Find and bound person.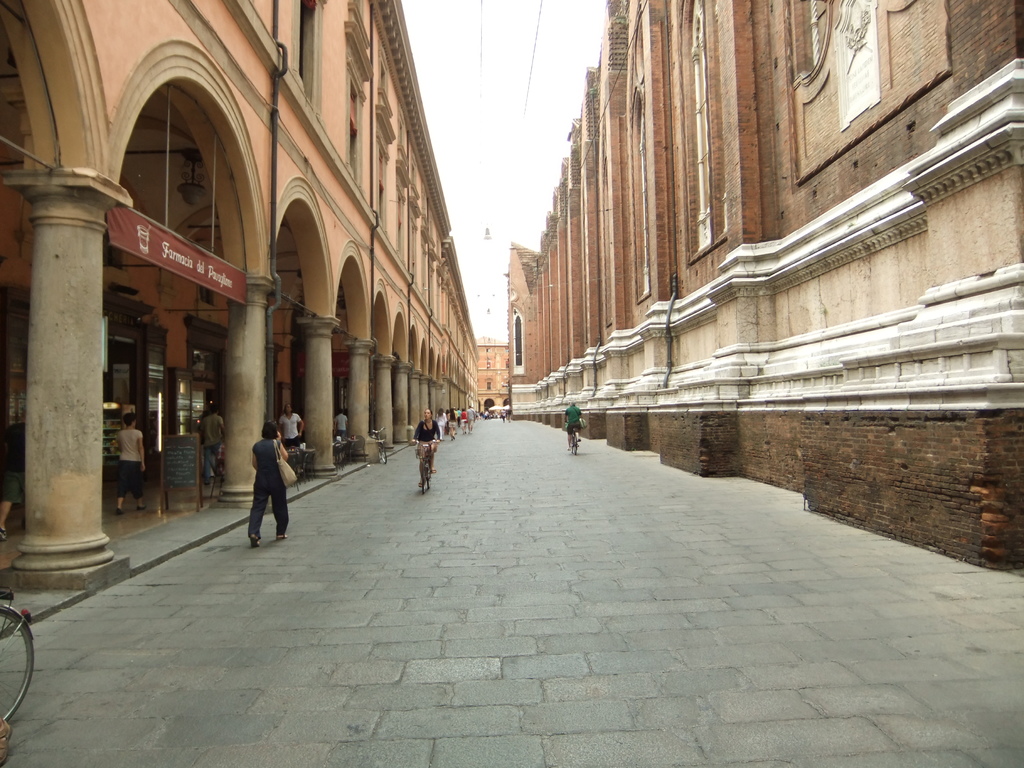
Bound: rect(115, 409, 146, 514).
